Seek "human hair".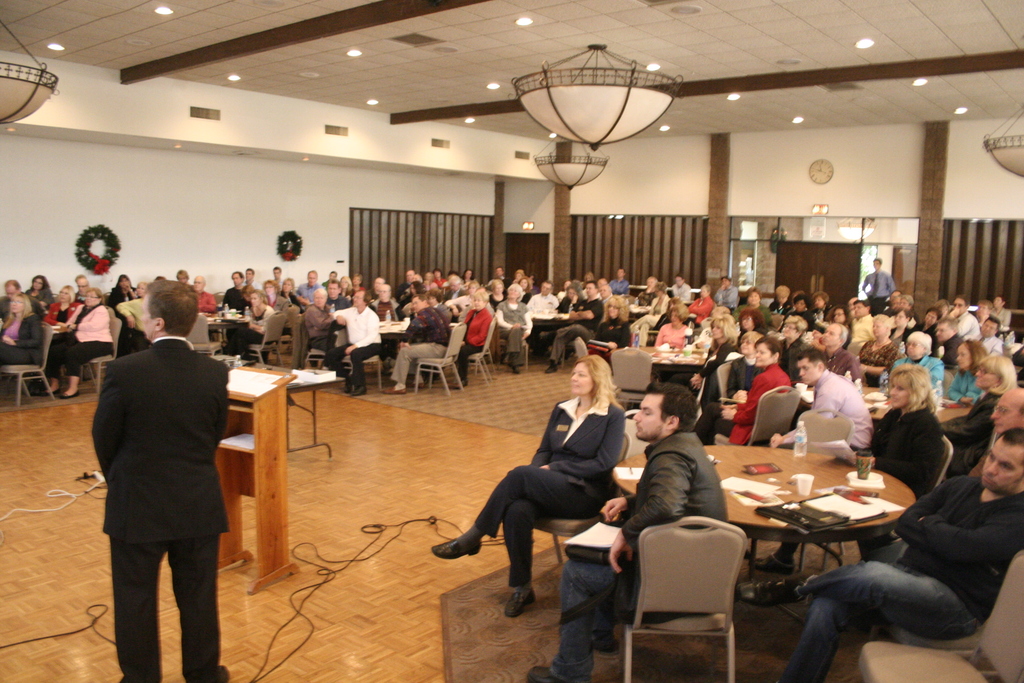
792, 294, 812, 309.
